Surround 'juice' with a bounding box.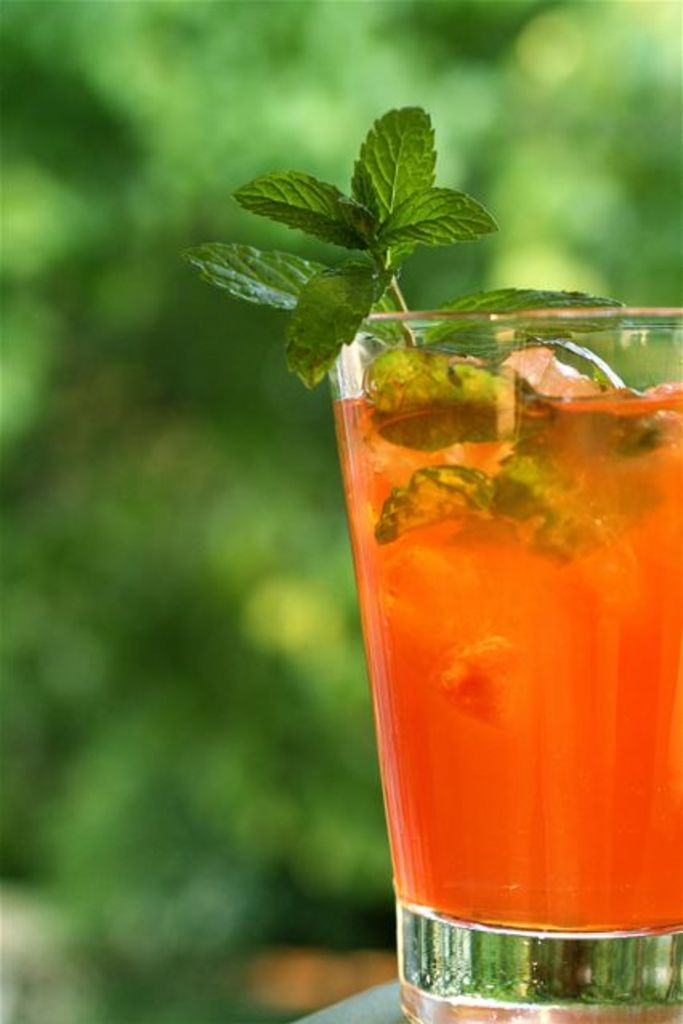
(340,353,665,1023).
